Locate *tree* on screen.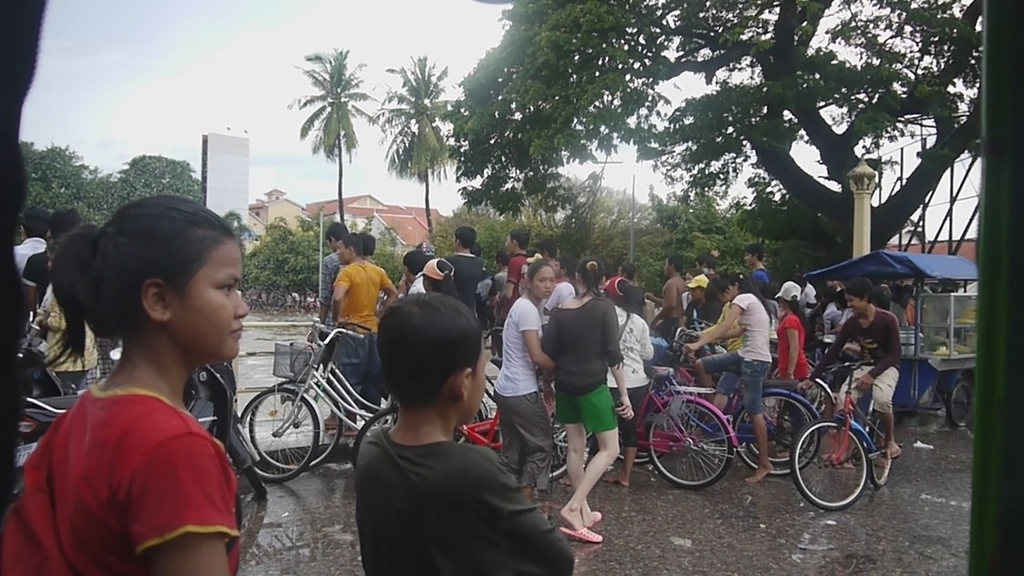
On screen at 275,41,370,227.
